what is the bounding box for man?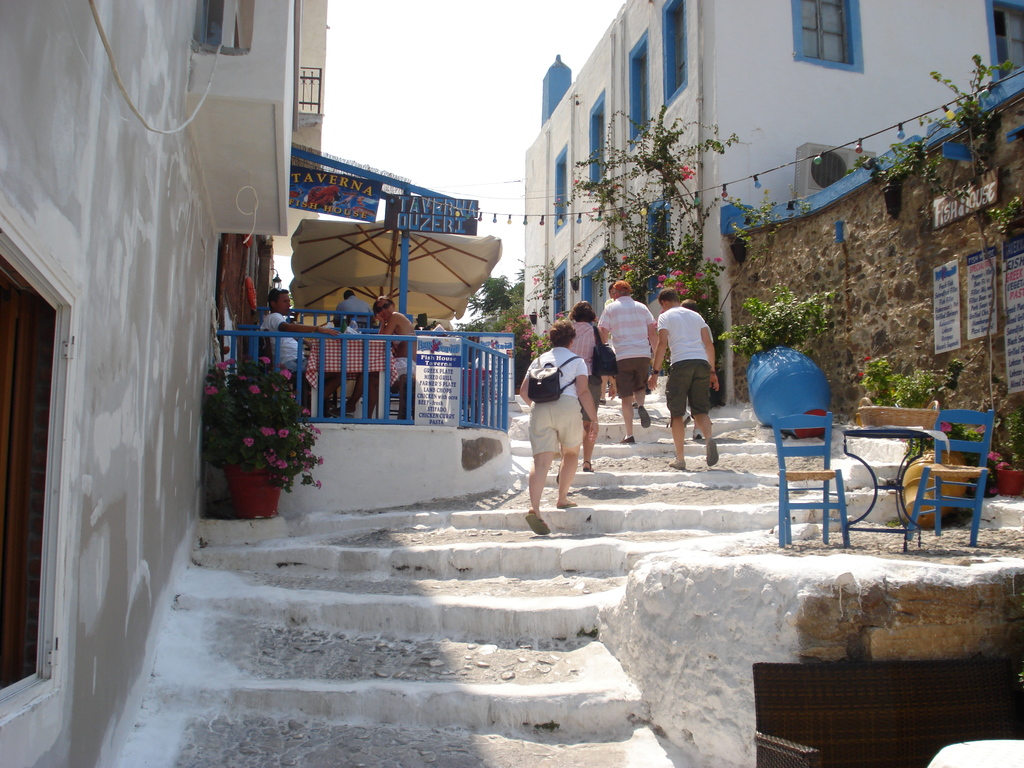
596/278/659/443.
